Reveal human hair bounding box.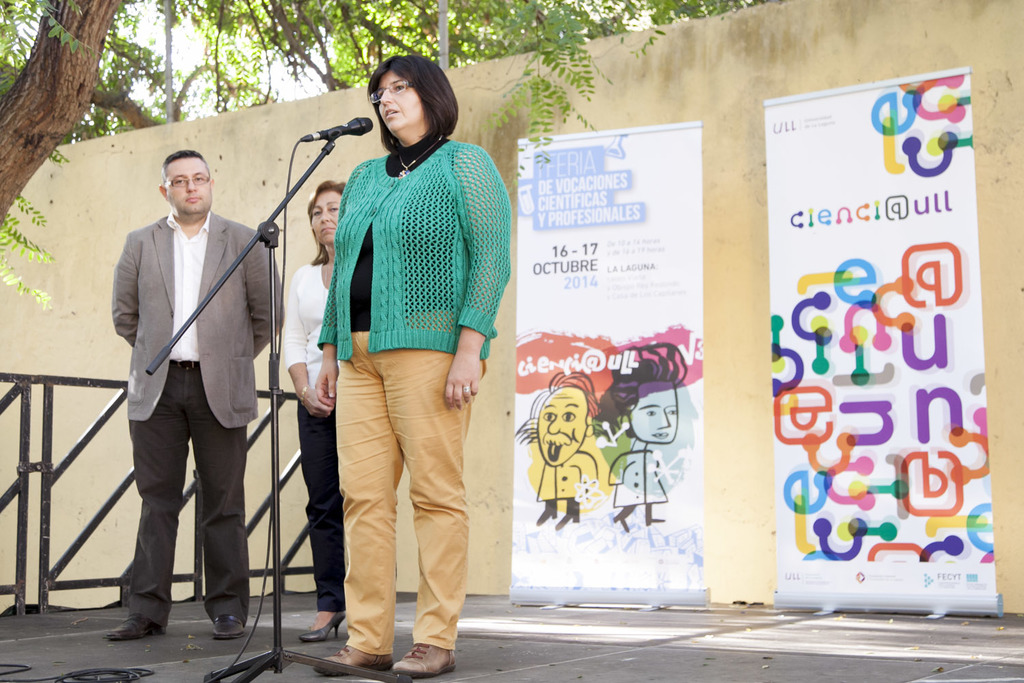
Revealed: box(609, 347, 692, 441).
